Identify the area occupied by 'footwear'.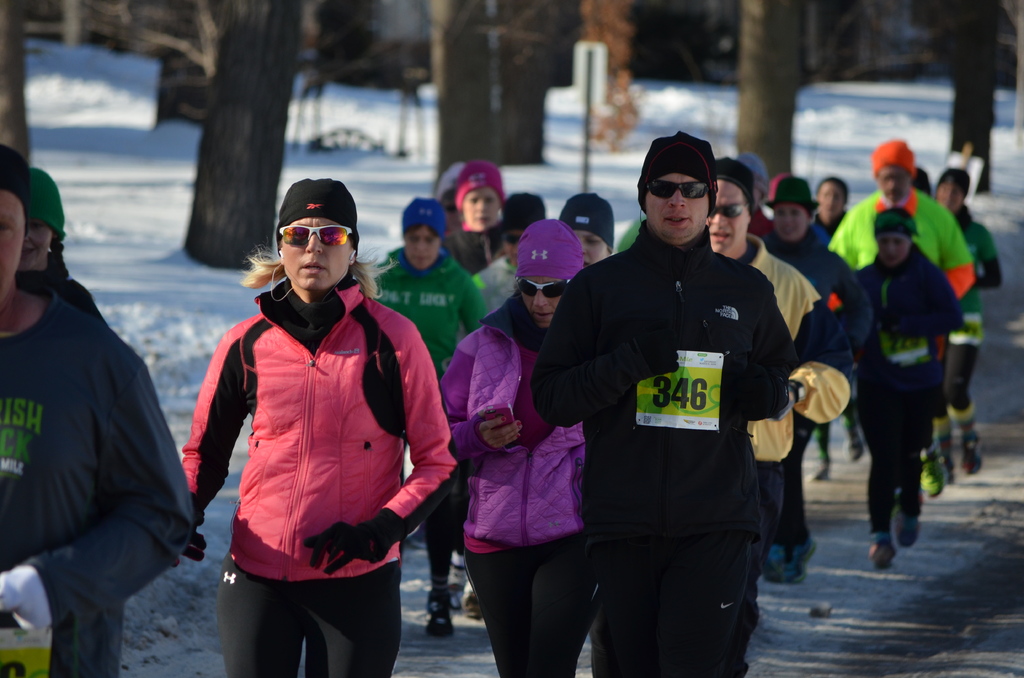
Area: bbox=[868, 533, 893, 562].
